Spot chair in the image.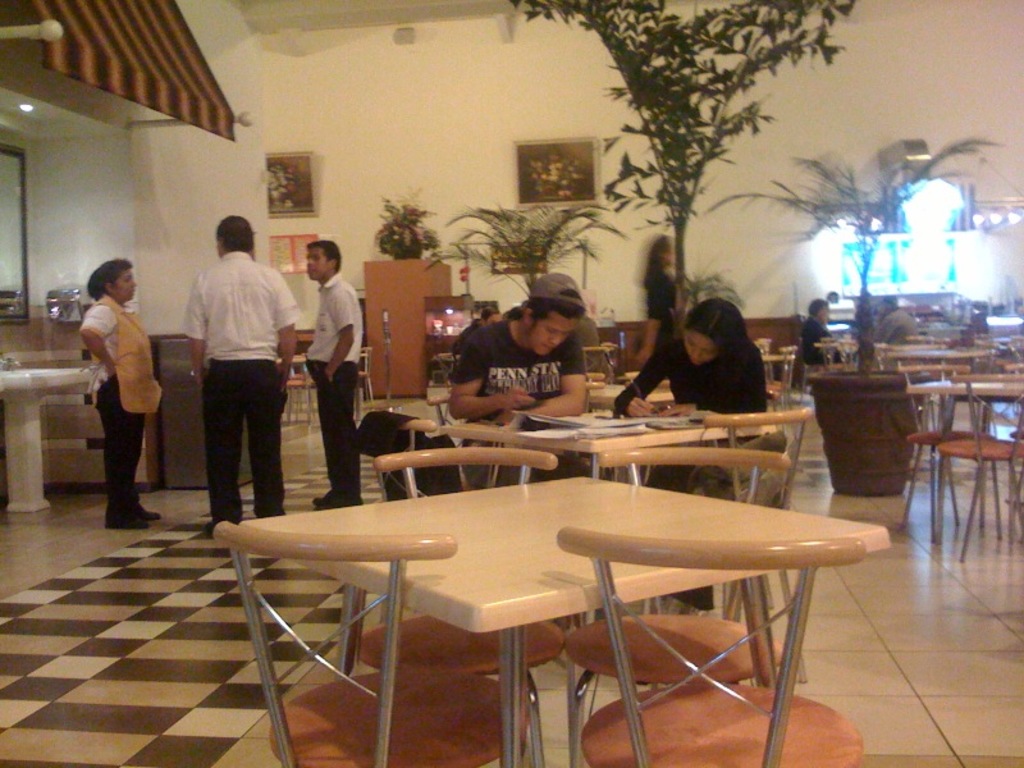
chair found at left=590, top=369, right=605, bottom=385.
